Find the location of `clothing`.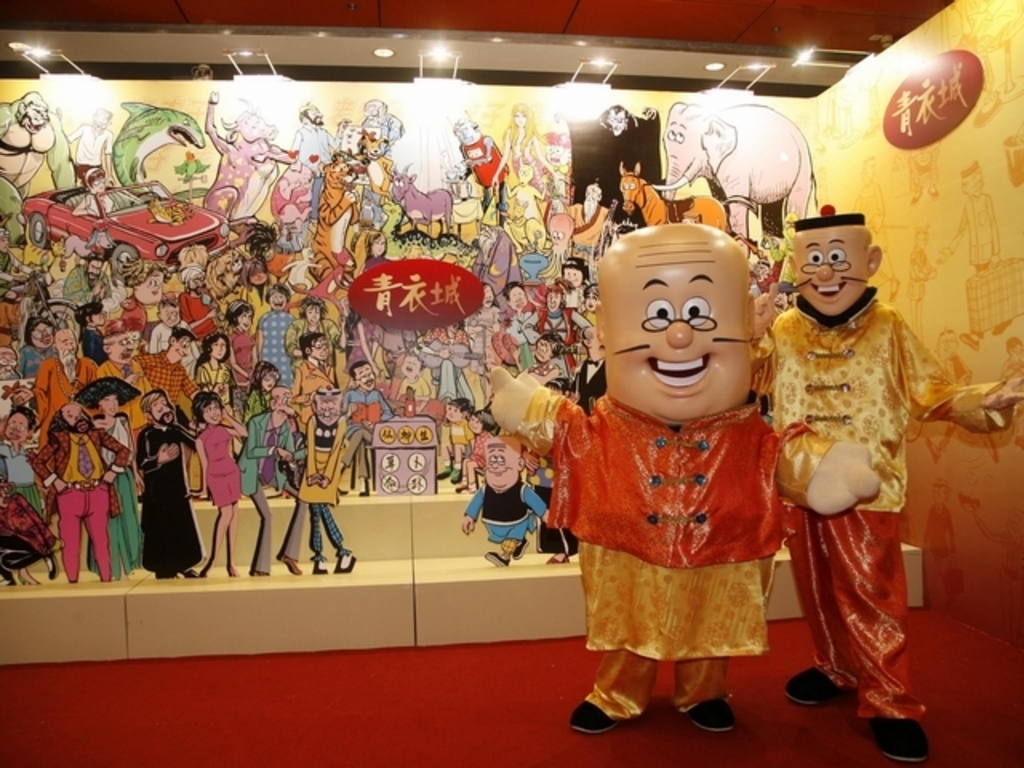
Location: crop(752, 283, 1014, 718).
